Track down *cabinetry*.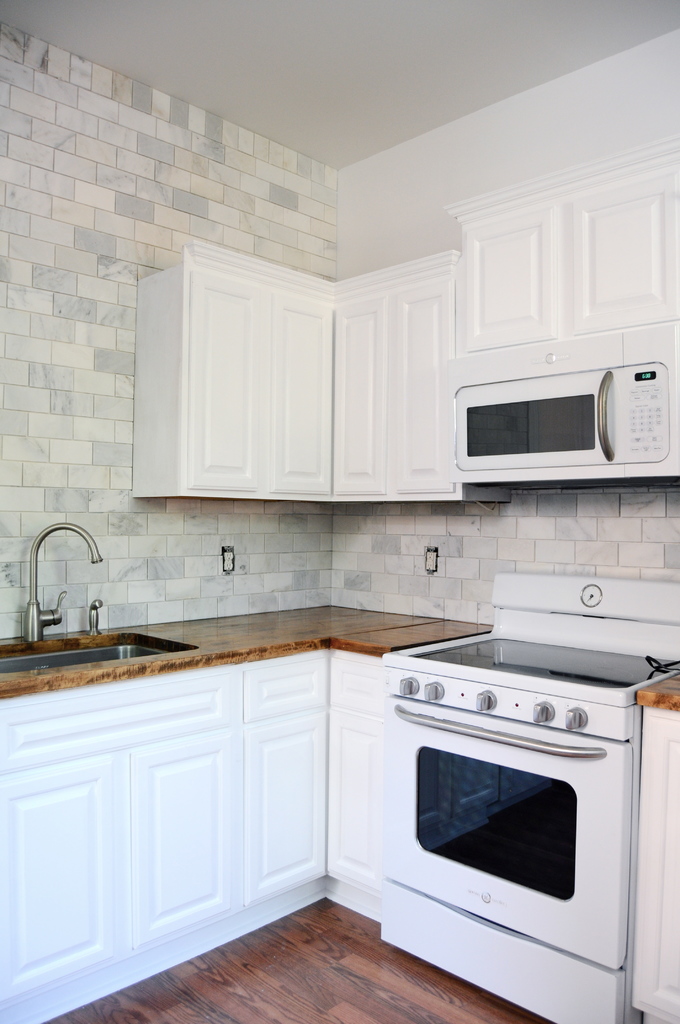
Tracked to box=[252, 717, 326, 895].
